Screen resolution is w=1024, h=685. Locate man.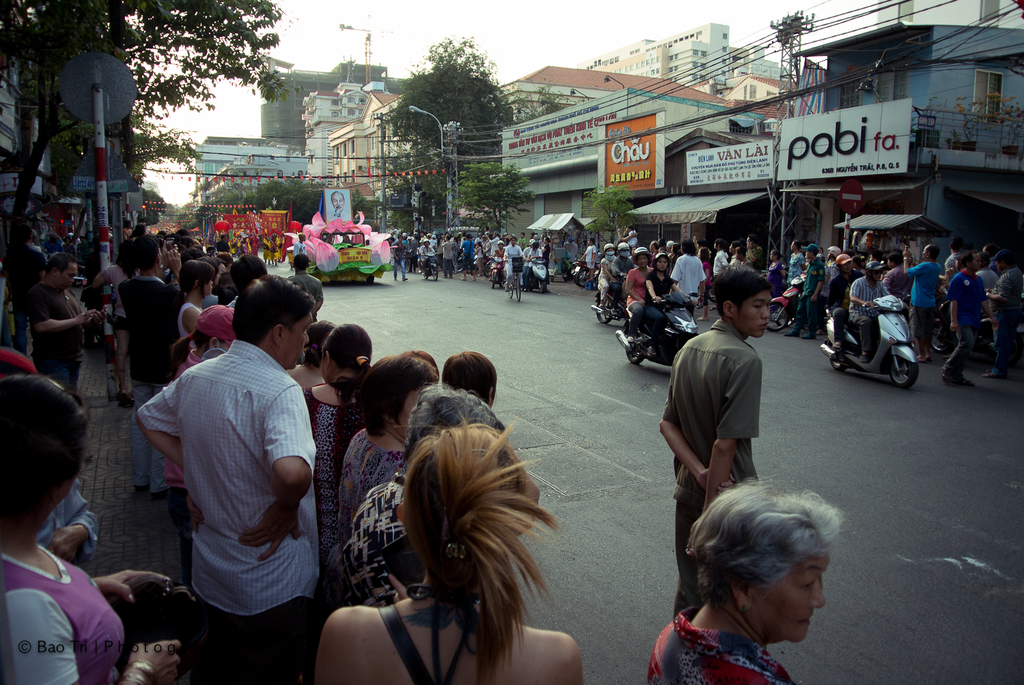
(x1=418, y1=237, x2=435, y2=279).
